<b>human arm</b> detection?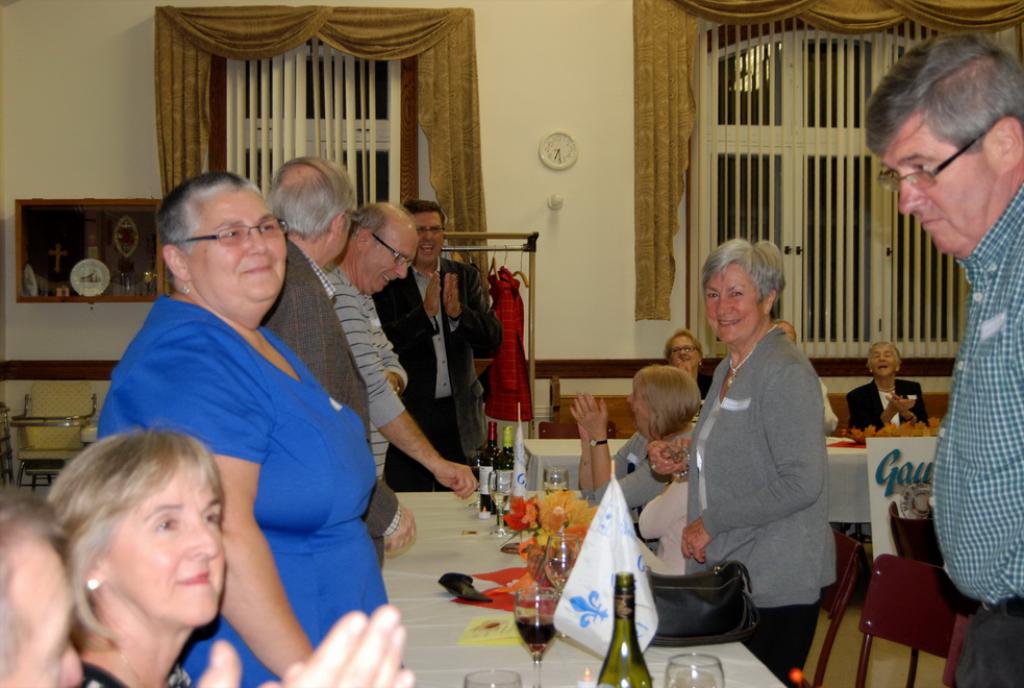
bbox=(885, 371, 926, 432)
